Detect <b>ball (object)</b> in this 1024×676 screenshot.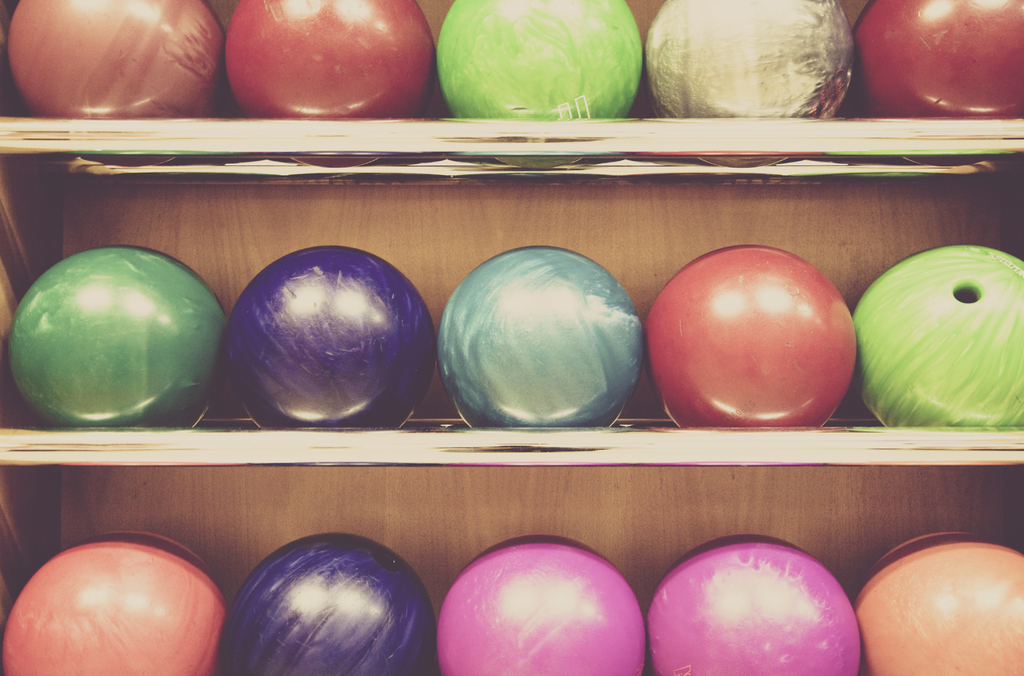
Detection: x1=636 y1=245 x2=852 y2=435.
